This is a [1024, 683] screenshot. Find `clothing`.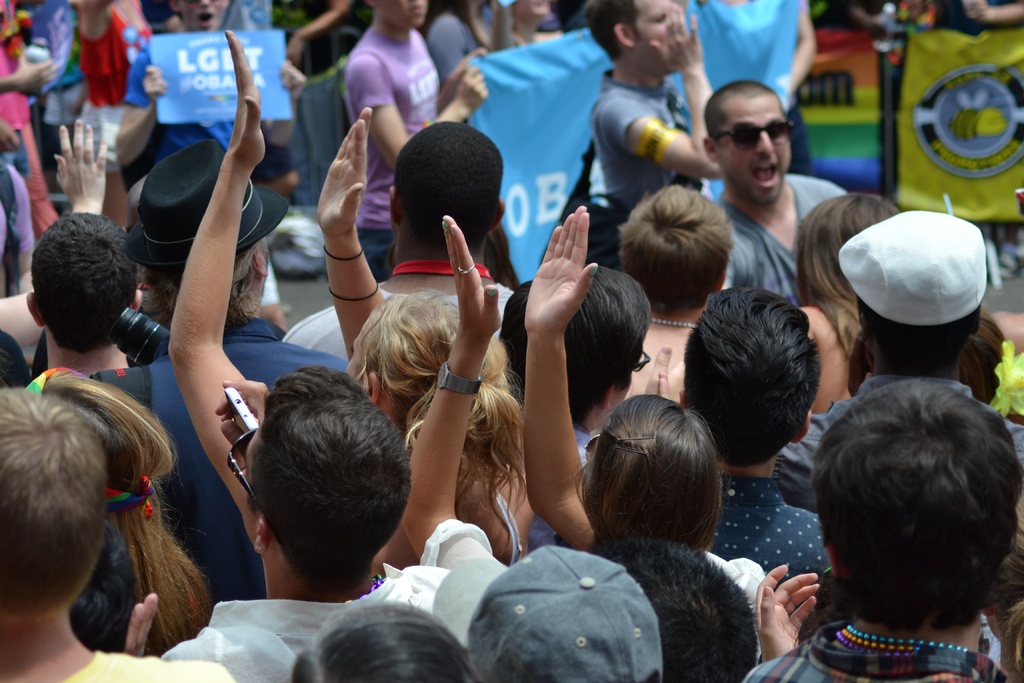
Bounding box: Rect(423, 9, 466, 80).
